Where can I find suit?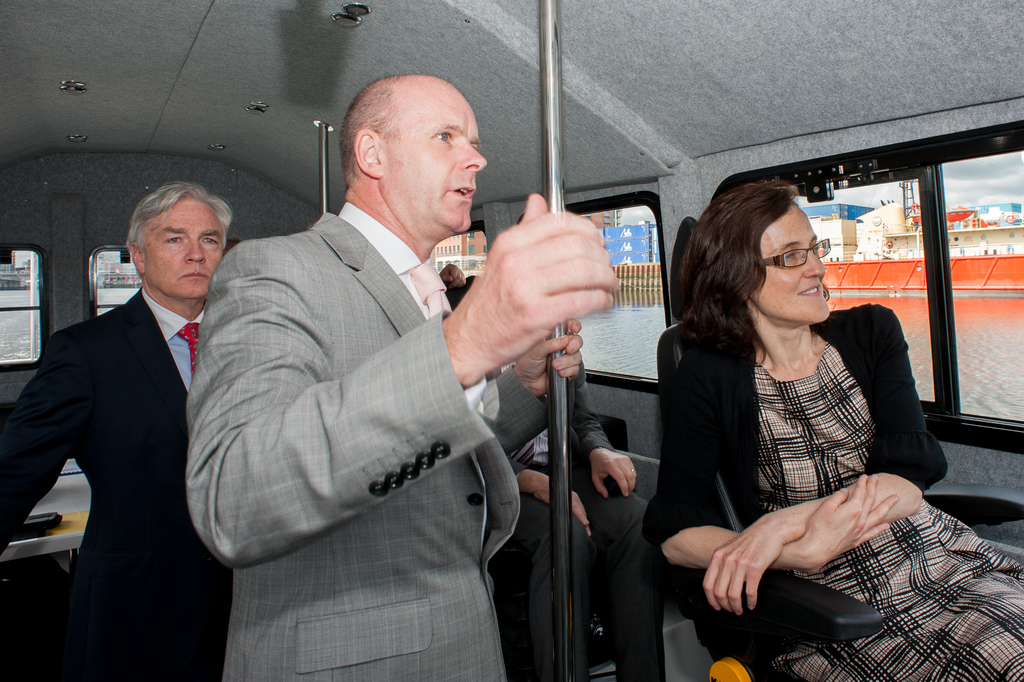
You can find it at 186 218 523 681.
